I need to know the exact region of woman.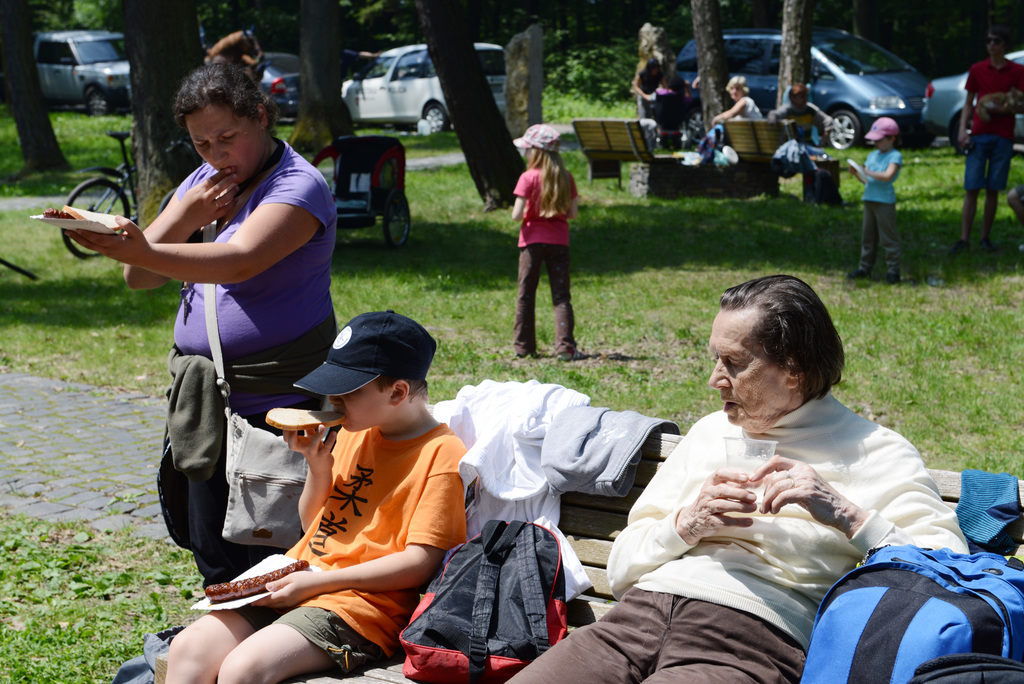
Region: {"left": 57, "top": 61, "right": 339, "bottom": 604}.
